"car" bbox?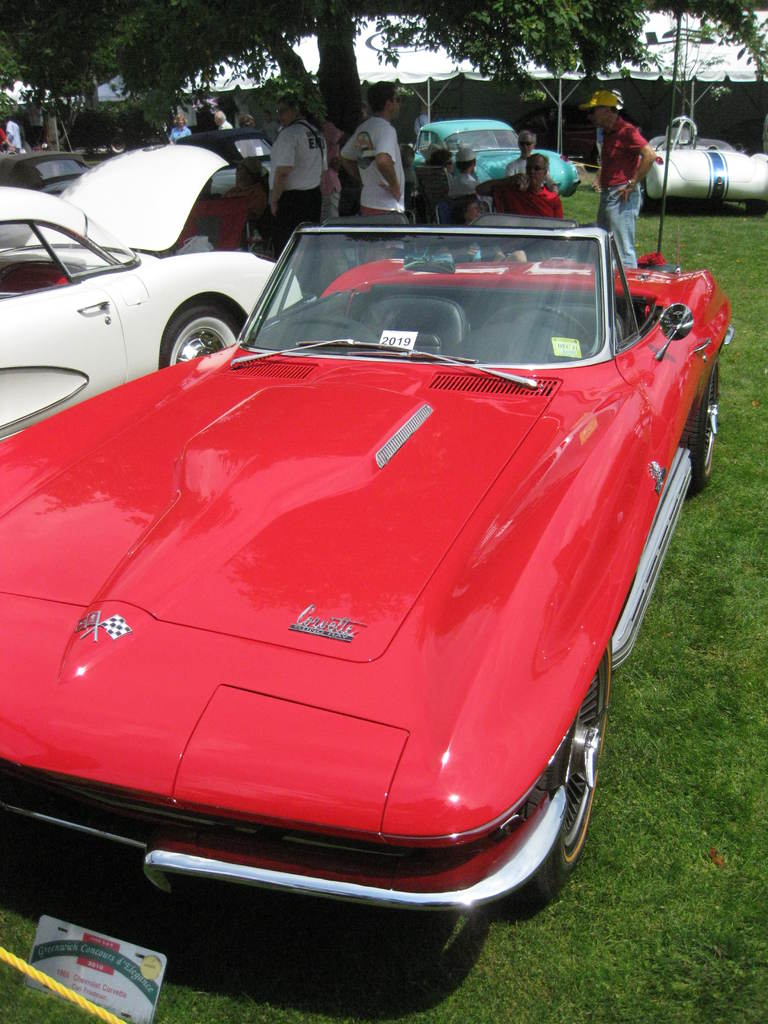
box(642, 115, 767, 216)
